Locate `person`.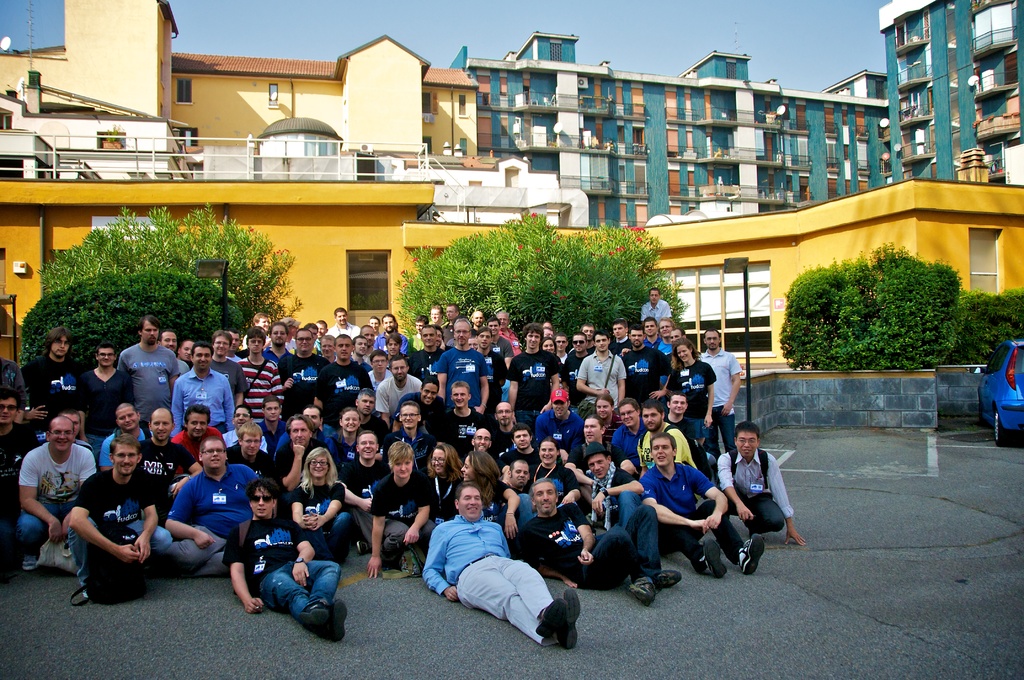
Bounding box: 225:426:269:478.
